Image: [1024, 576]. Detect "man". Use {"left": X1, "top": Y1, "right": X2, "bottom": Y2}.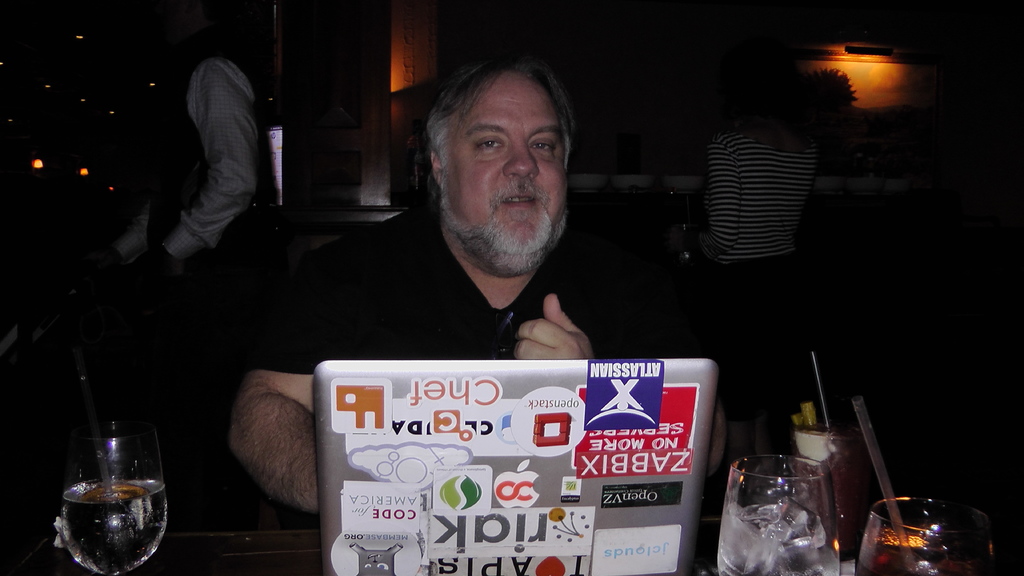
{"left": 226, "top": 56, "right": 726, "bottom": 516}.
